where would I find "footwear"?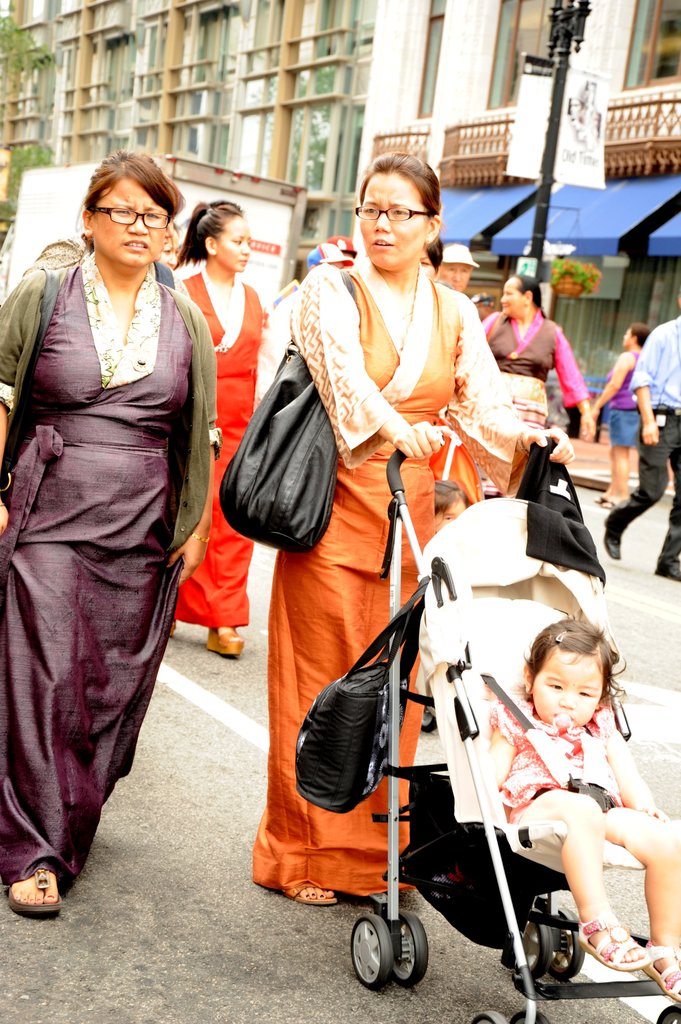
At bbox=[294, 896, 335, 903].
